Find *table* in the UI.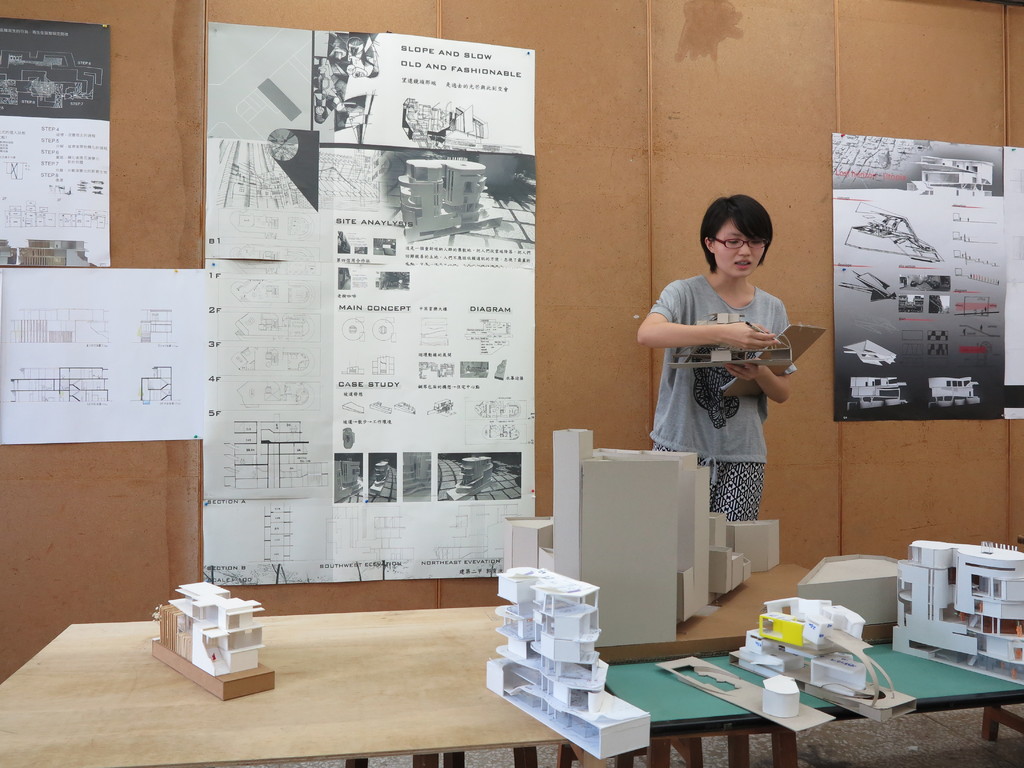
UI element at {"x1": 581, "y1": 560, "x2": 963, "y2": 767}.
